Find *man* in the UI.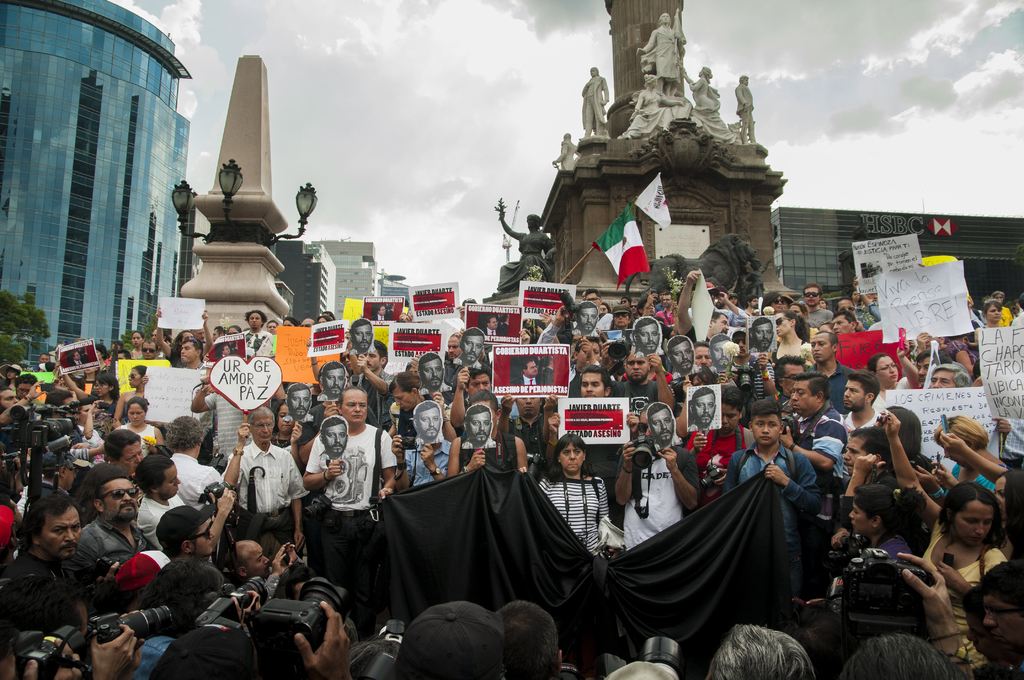
UI element at 17:374:40:400.
